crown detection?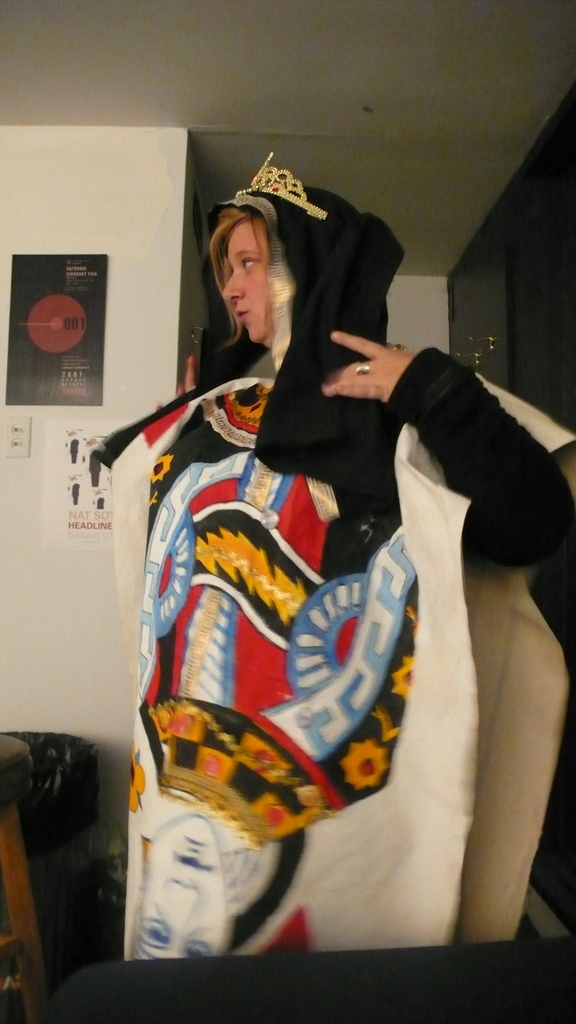
box(243, 148, 326, 223)
